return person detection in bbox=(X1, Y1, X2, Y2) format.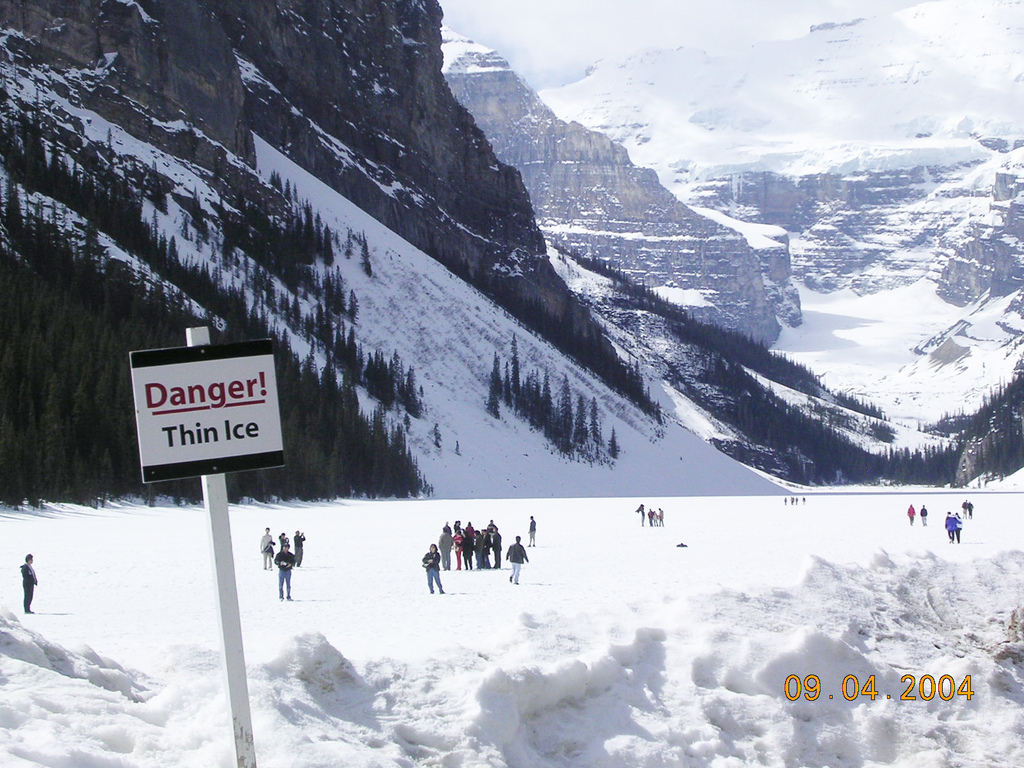
bbox=(653, 511, 659, 527).
